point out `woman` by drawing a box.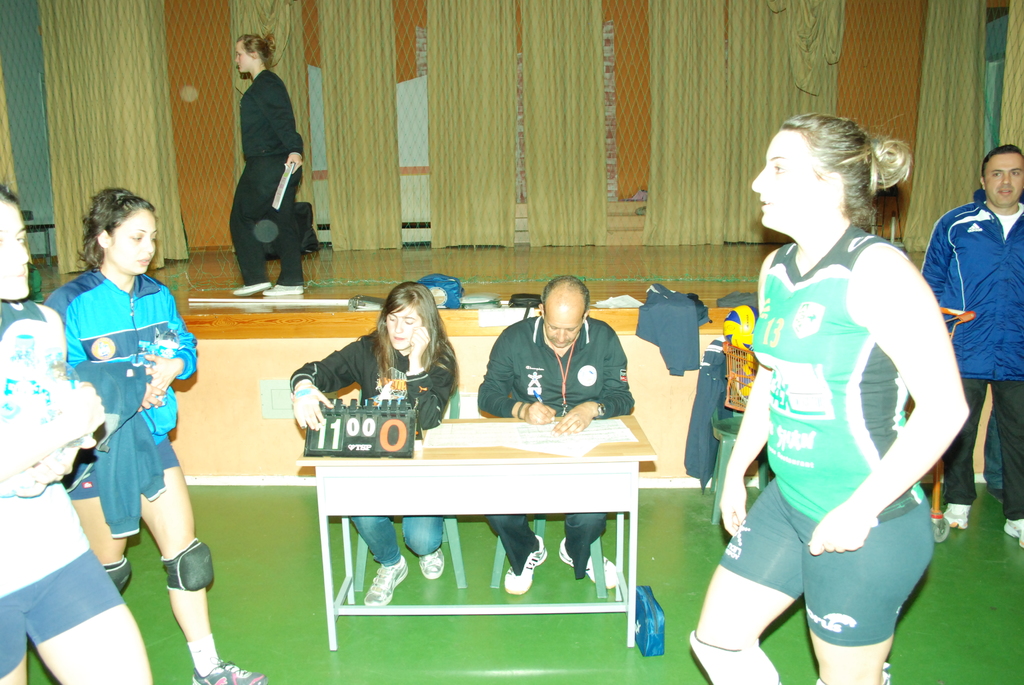
bbox(282, 276, 457, 615).
